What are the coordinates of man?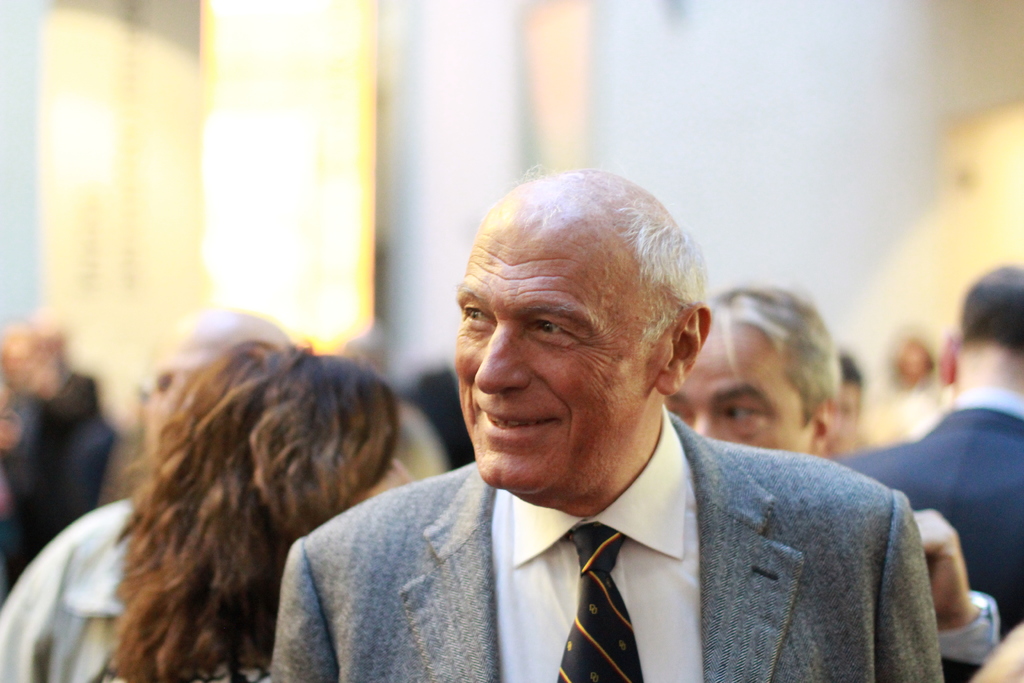
[0, 305, 292, 682].
